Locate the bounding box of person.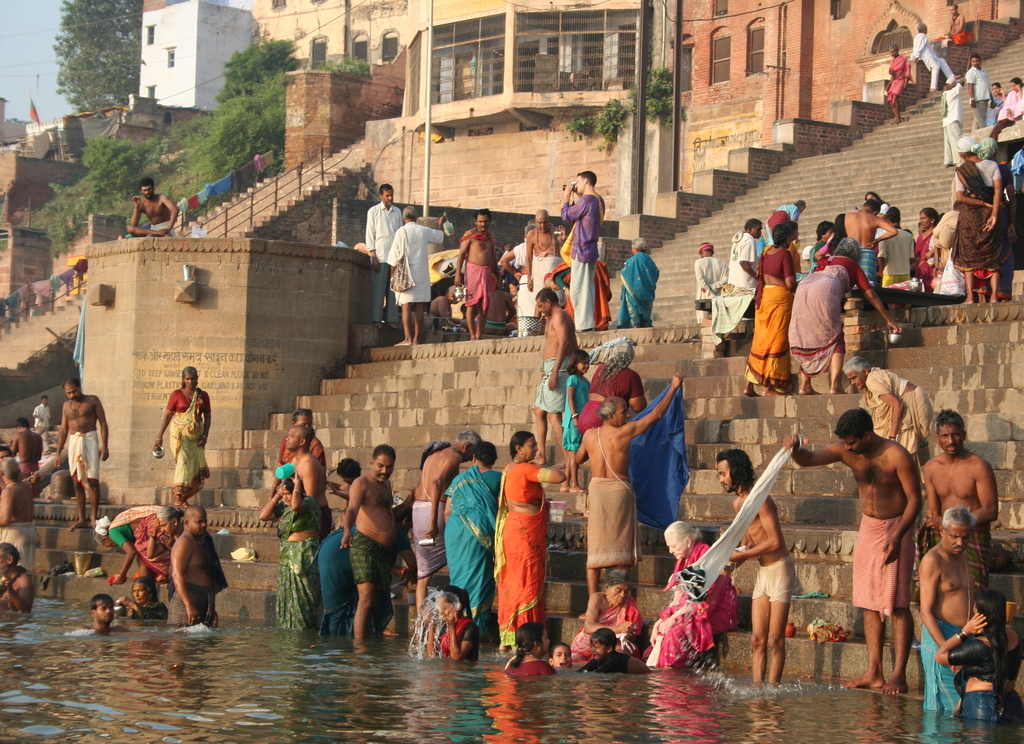
Bounding box: select_region(998, 81, 1022, 124).
